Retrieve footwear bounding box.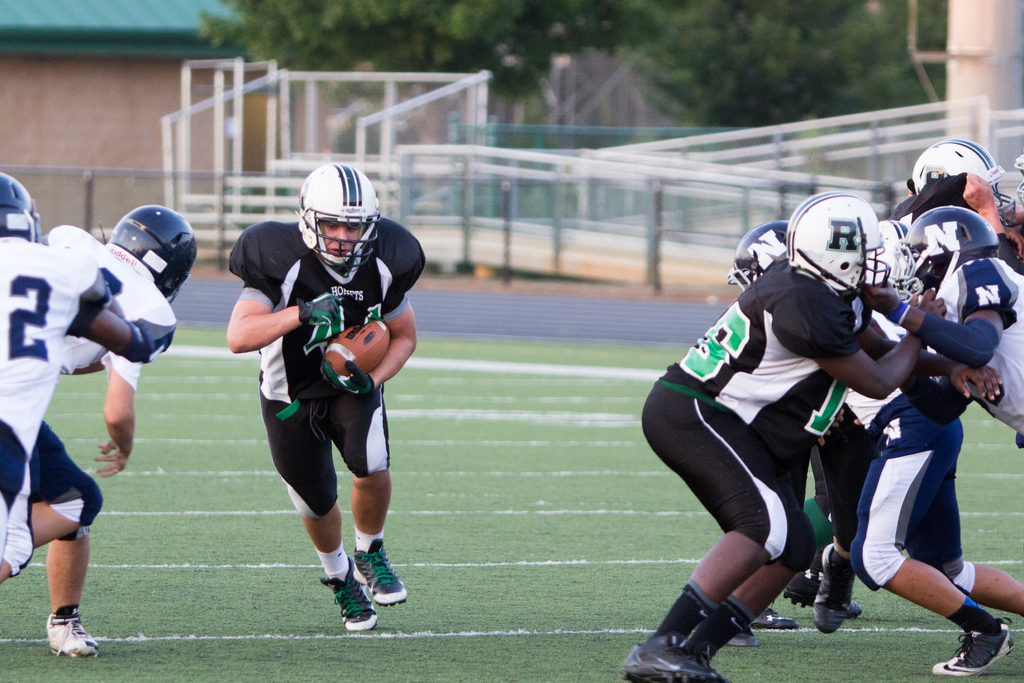
Bounding box: <box>927,620,1020,677</box>.
